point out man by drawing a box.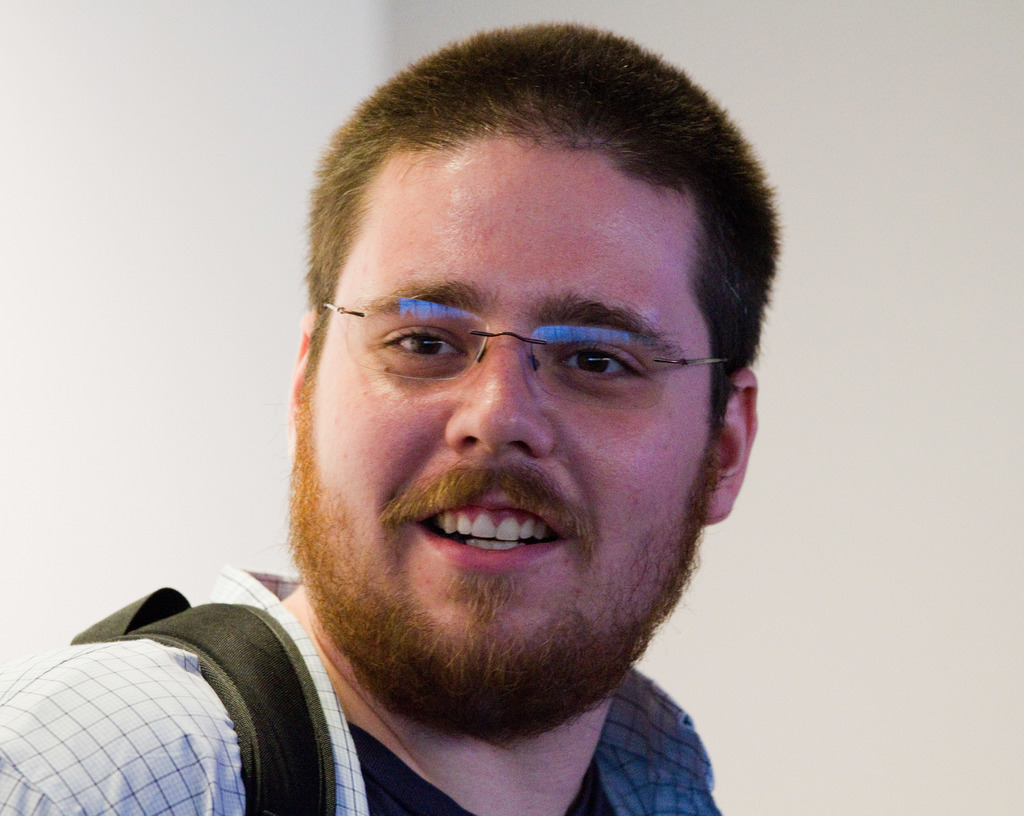
region(0, 10, 792, 815).
